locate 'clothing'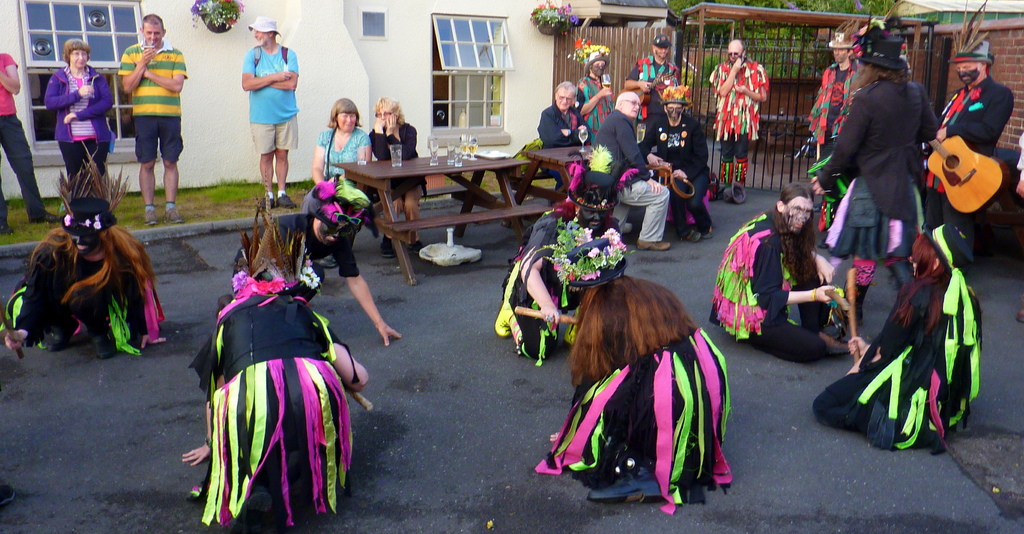
crop(368, 123, 422, 206)
